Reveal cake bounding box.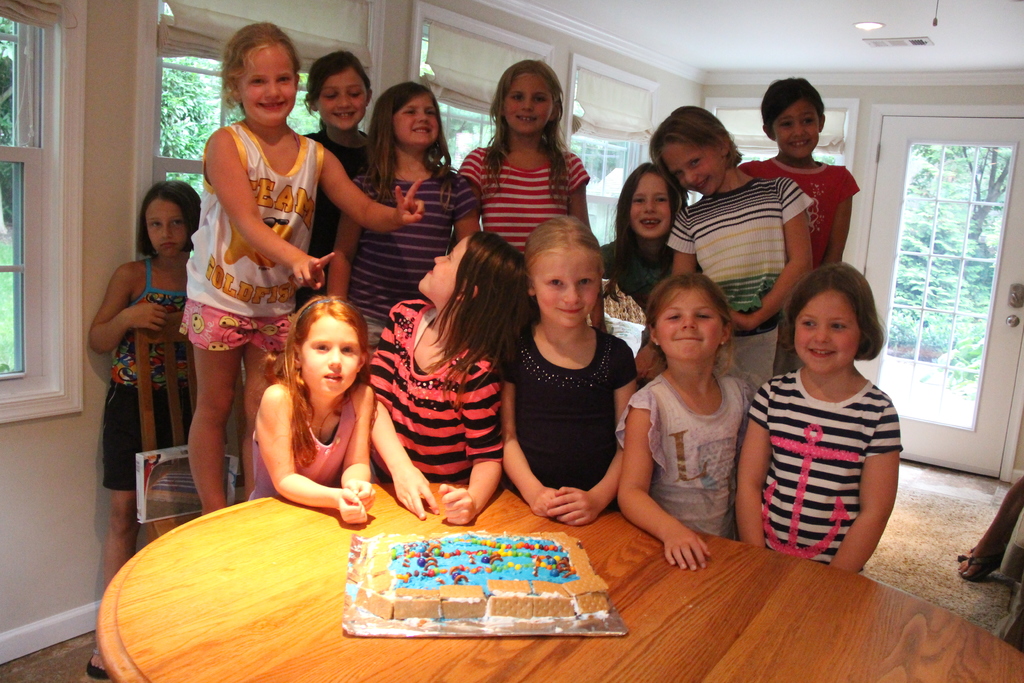
Revealed: [346,528,618,623].
